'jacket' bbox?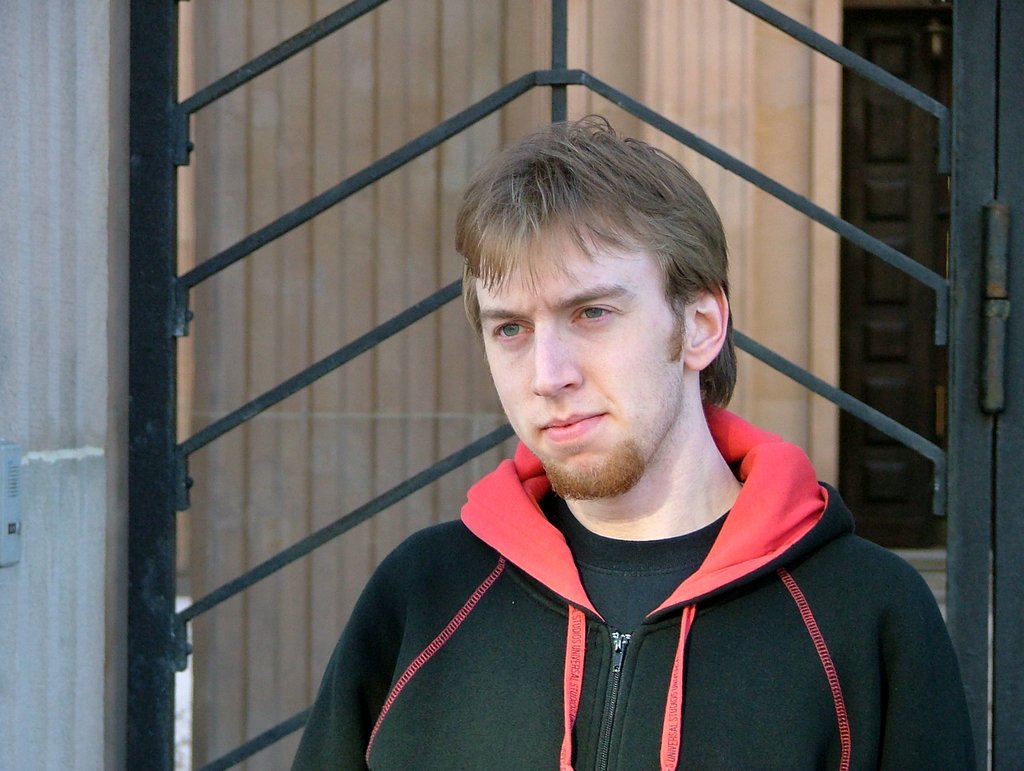
[left=345, top=353, right=908, bottom=770]
